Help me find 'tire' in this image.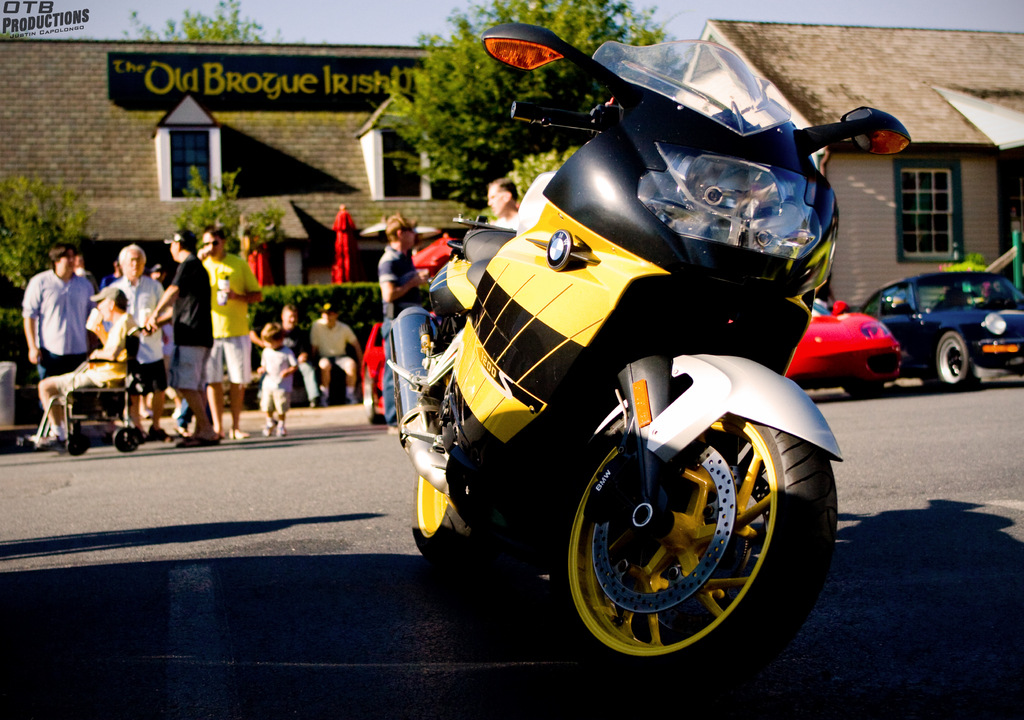
Found it: box(837, 371, 878, 397).
